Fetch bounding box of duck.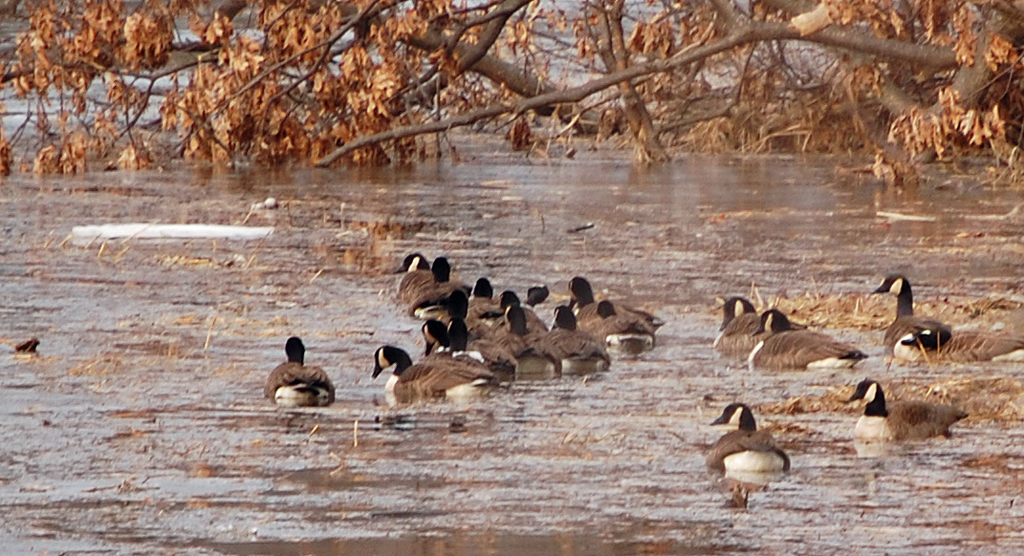
Bbox: bbox=(586, 292, 658, 341).
